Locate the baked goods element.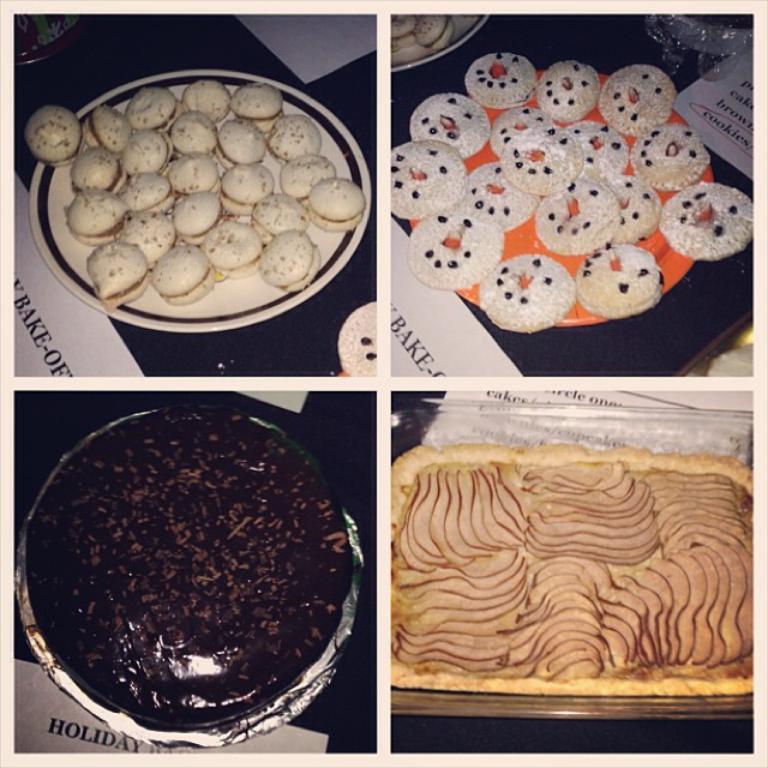
Element bbox: 22/104/78/167.
